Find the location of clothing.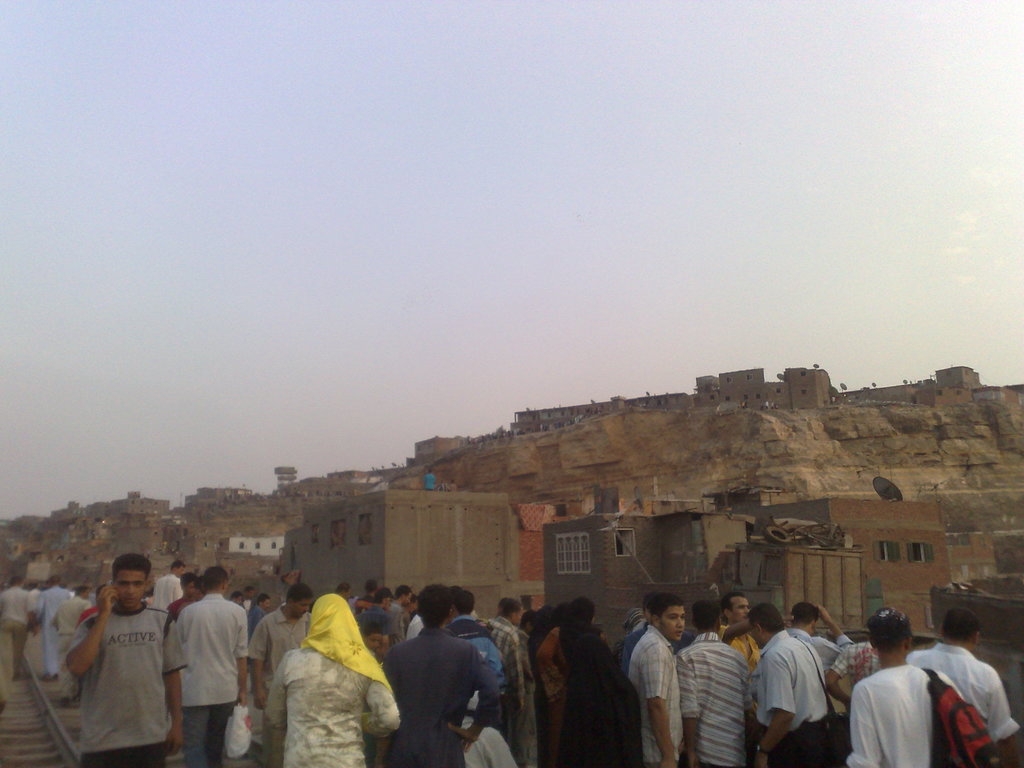
Location: left=682, top=637, right=750, bottom=767.
